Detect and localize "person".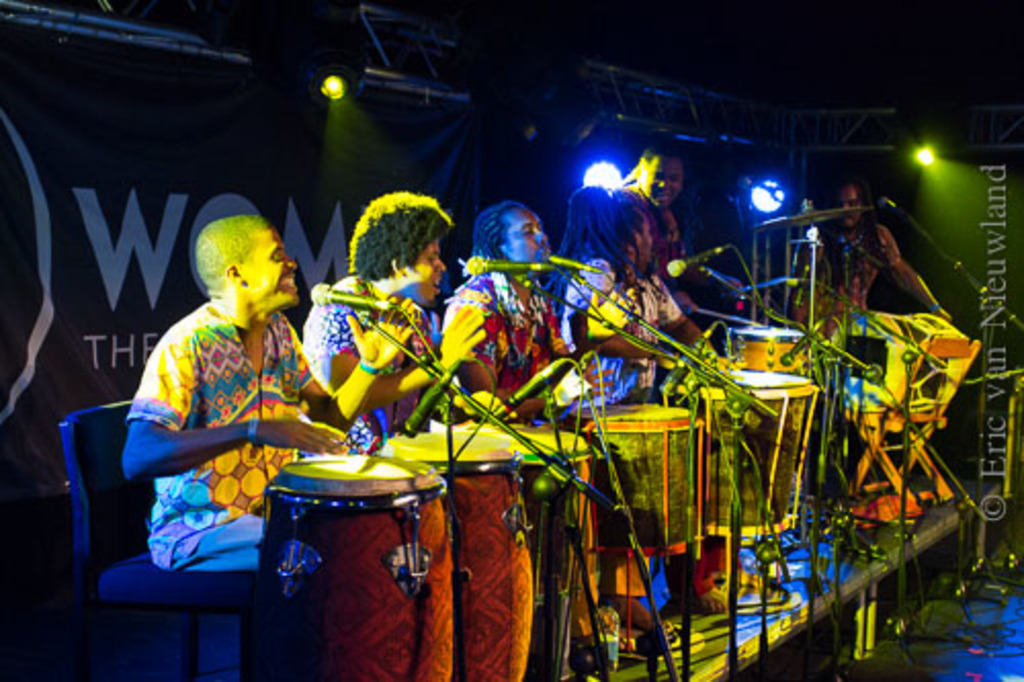
Localized at Rect(113, 207, 428, 588).
